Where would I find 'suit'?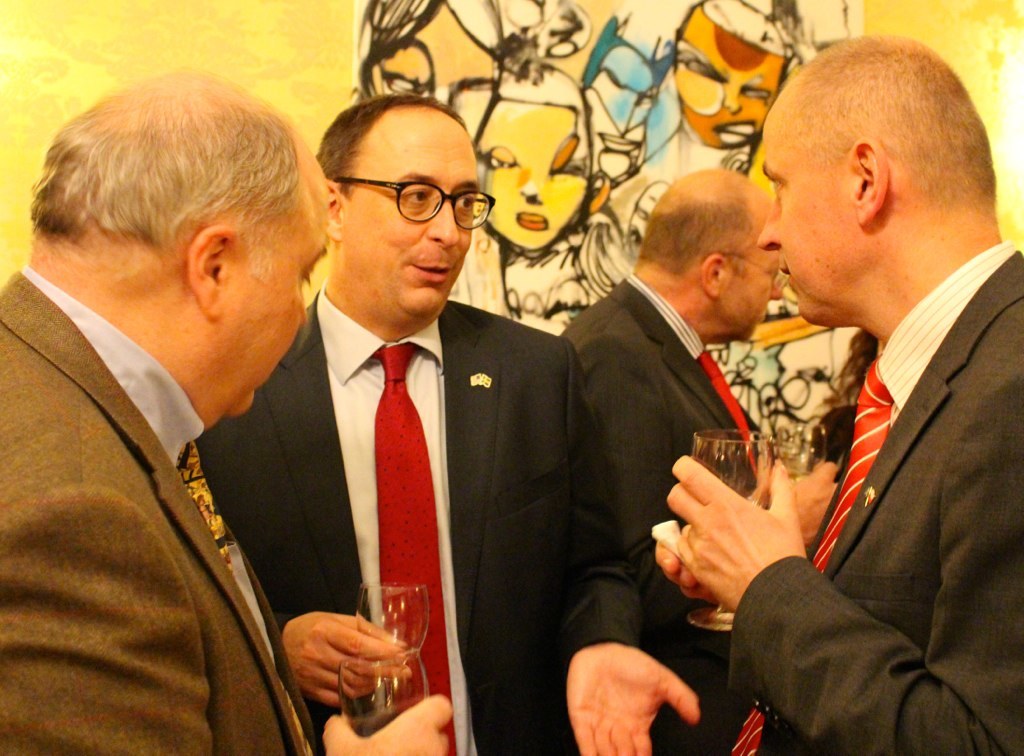
At <box>0,262,325,755</box>.
